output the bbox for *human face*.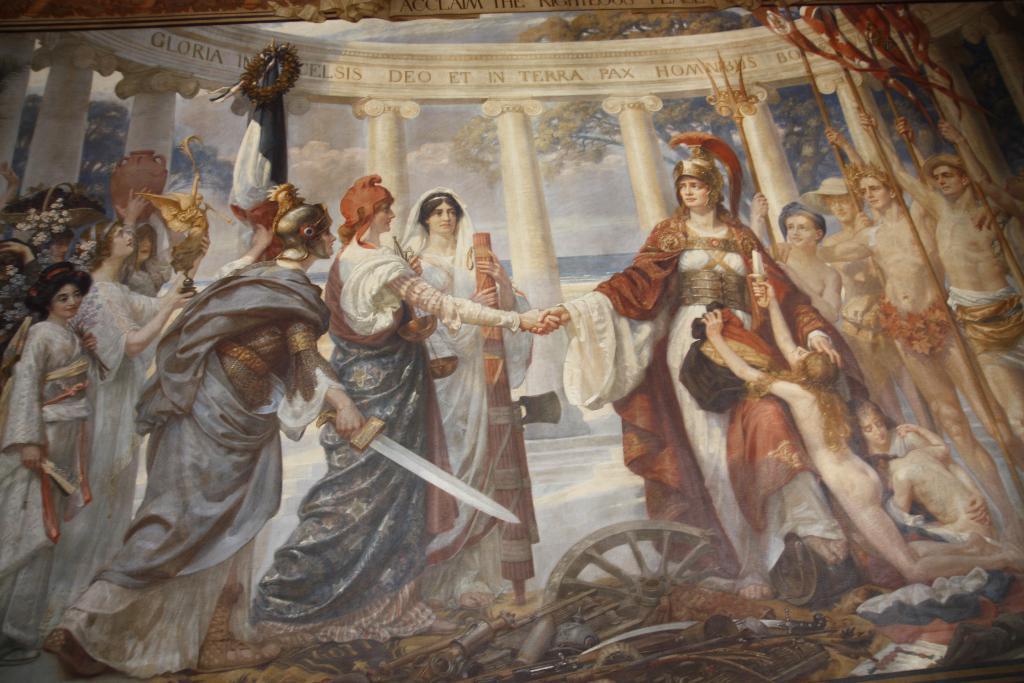
detection(46, 282, 77, 318).
